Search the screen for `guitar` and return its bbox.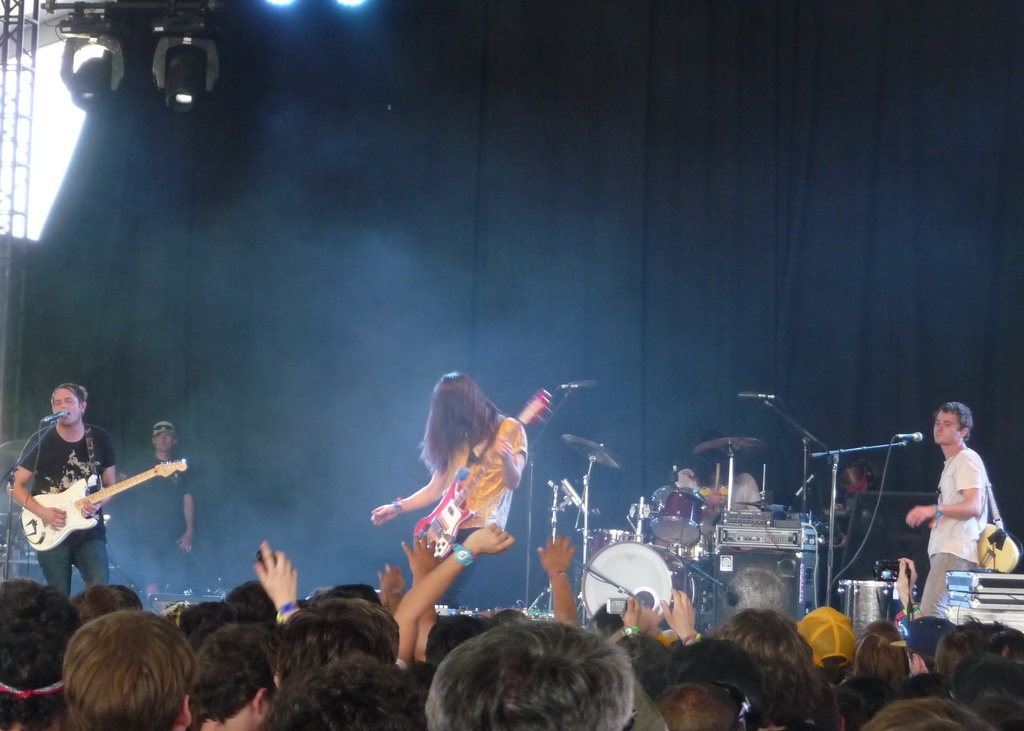
Found: crop(965, 511, 1023, 579).
